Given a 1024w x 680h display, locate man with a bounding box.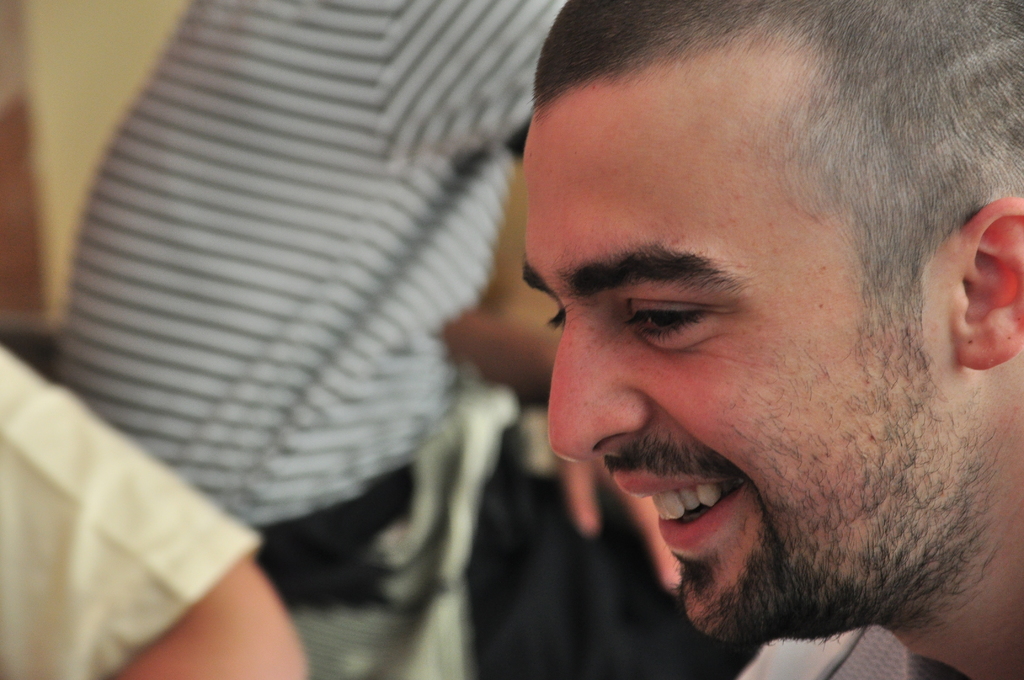
Located: bbox=[371, 20, 1023, 679].
